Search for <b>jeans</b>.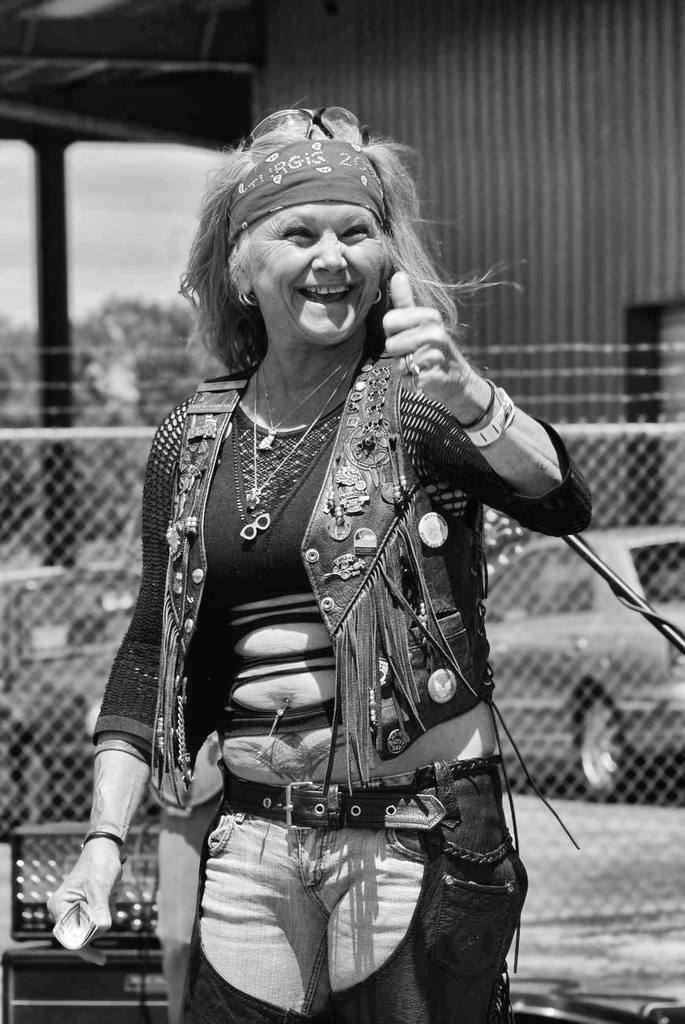
Found at locate(186, 759, 529, 1023).
